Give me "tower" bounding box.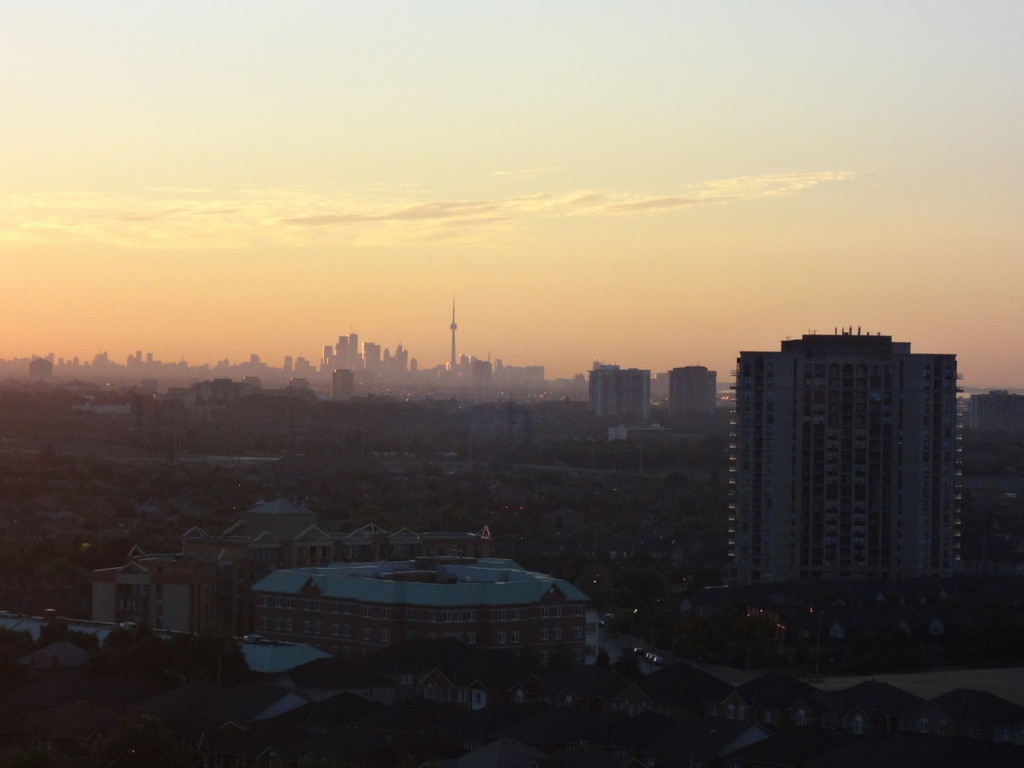
box(449, 293, 457, 370).
